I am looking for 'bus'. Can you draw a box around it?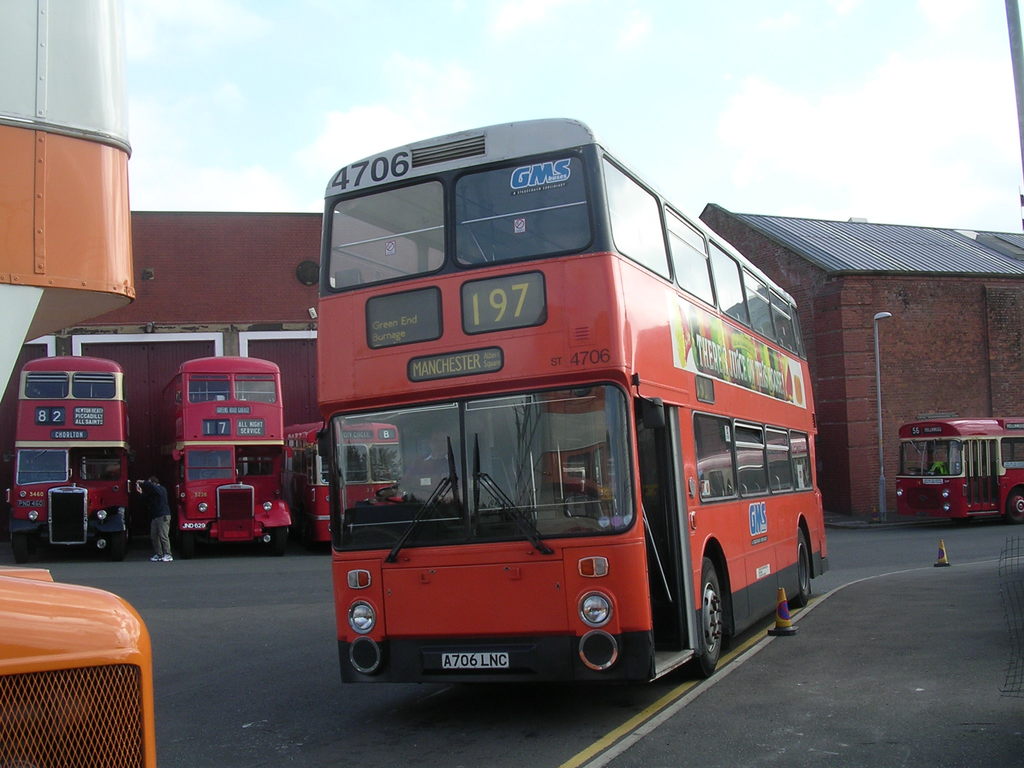
Sure, the bounding box is <box>897,409,1023,523</box>.
